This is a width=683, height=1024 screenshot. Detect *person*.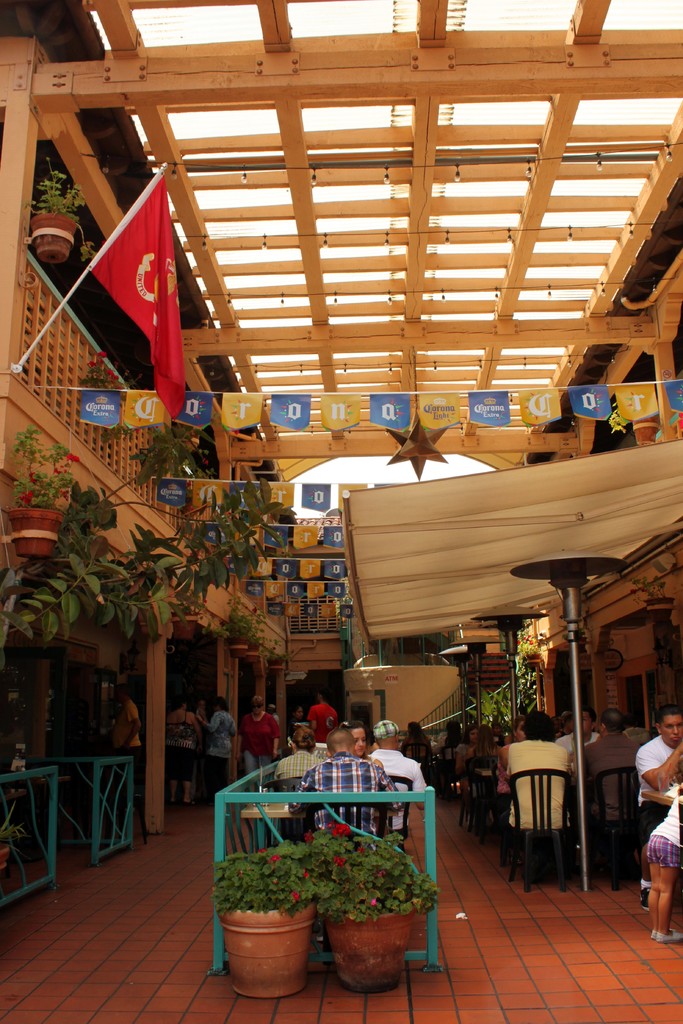
box=[240, 698, 290, 788].
